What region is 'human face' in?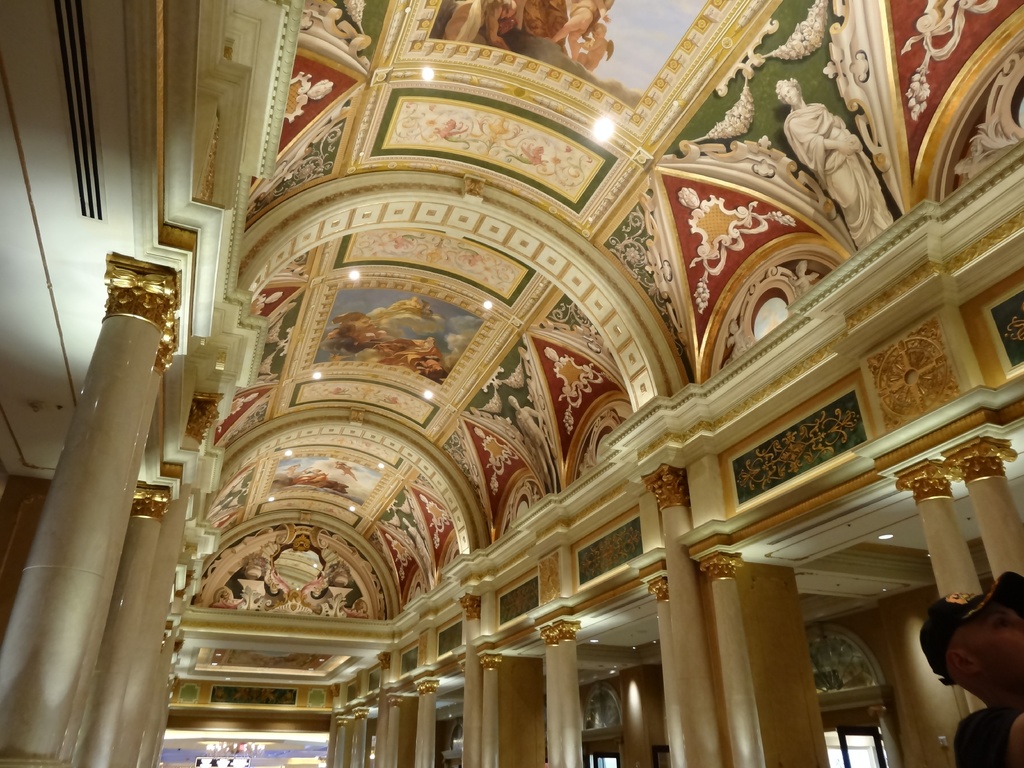
(x1=931, y1=602, x2=1023, y2=679).
